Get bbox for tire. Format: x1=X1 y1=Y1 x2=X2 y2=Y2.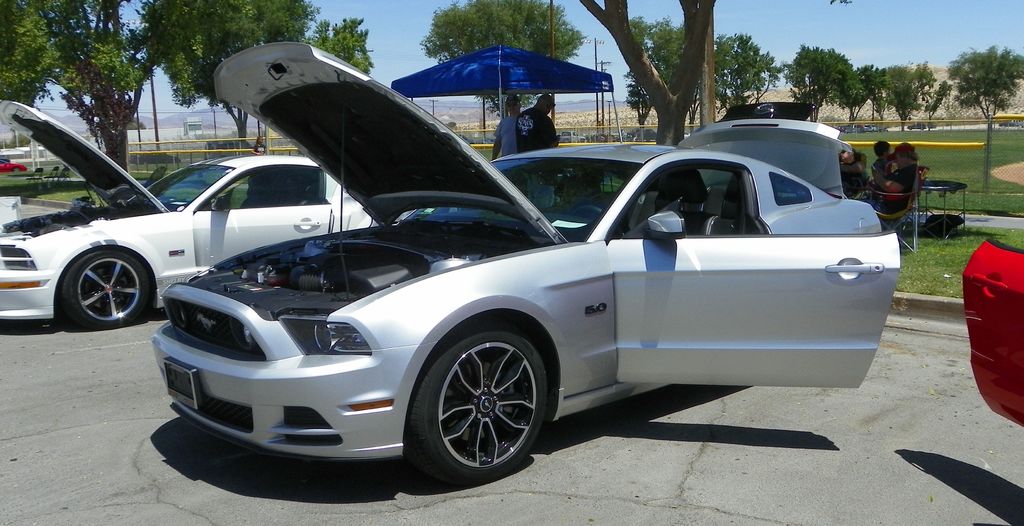
x1=61 y1=252 x2=156 y2=330.
